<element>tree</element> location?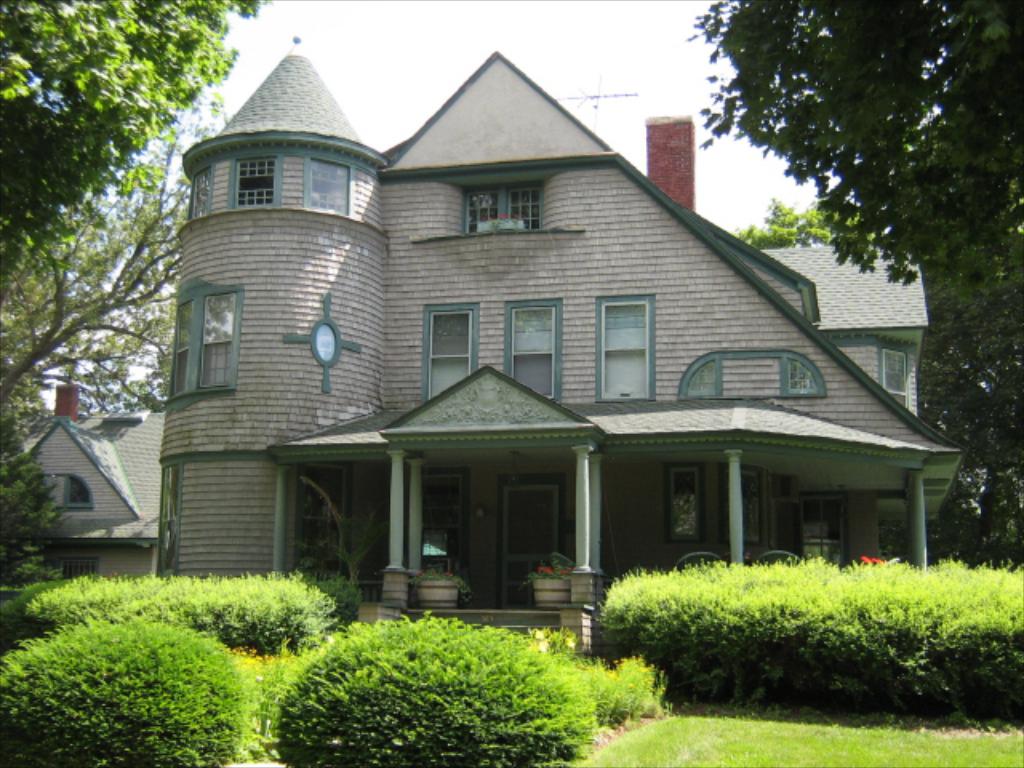
bbox=[677, 0, 1022, 450]
